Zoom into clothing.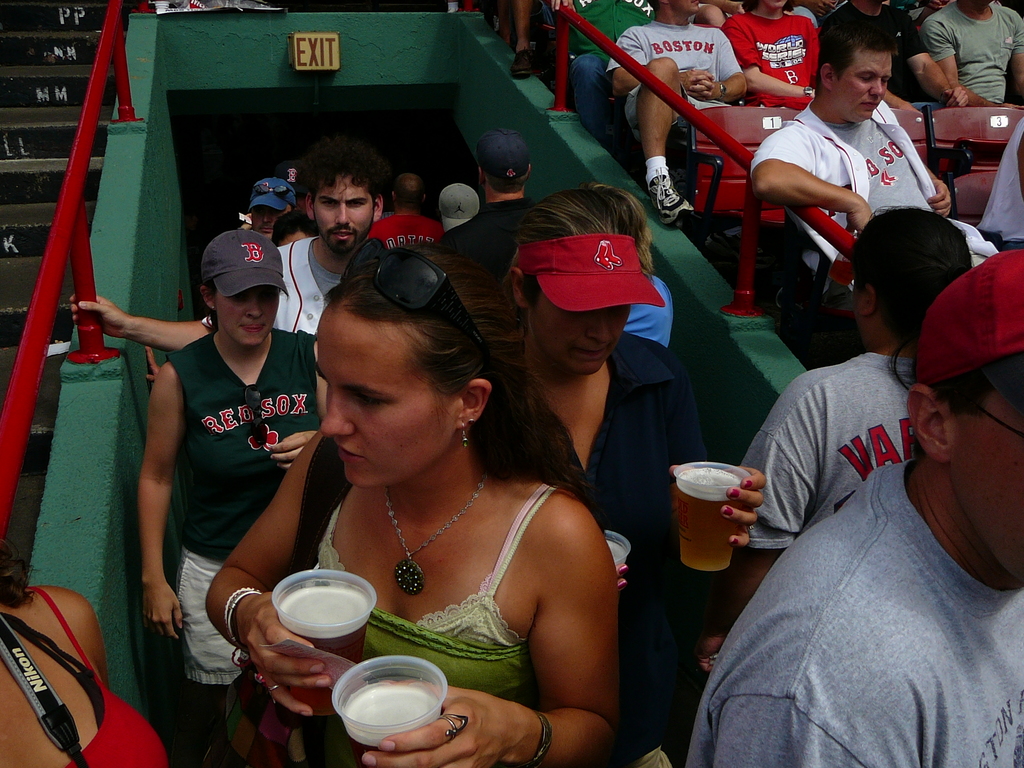
Zoom target: box(447, 193, 550, 273).
